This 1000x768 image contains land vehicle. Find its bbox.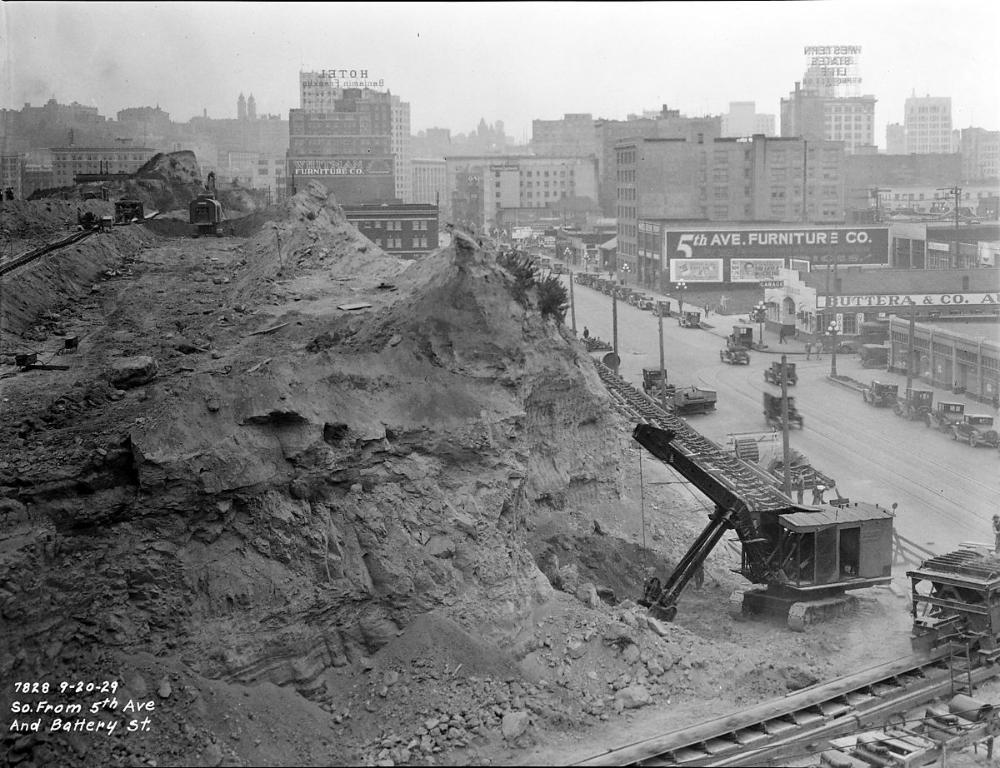
<bbox>838, 322, 886, 356</bbox>.
